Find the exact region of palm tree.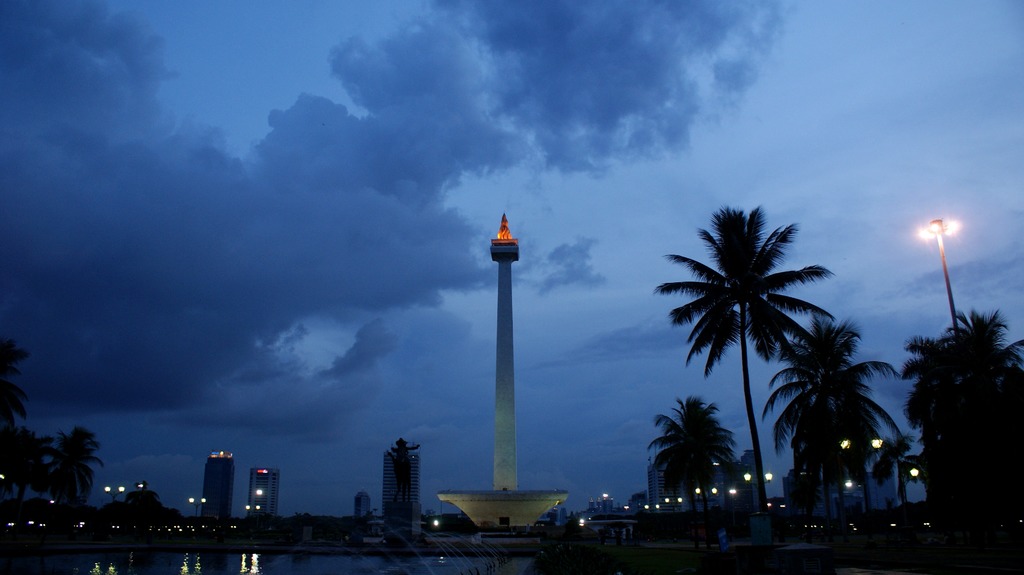
Exact region: left=649, top=387, right=721, bottom=501.
